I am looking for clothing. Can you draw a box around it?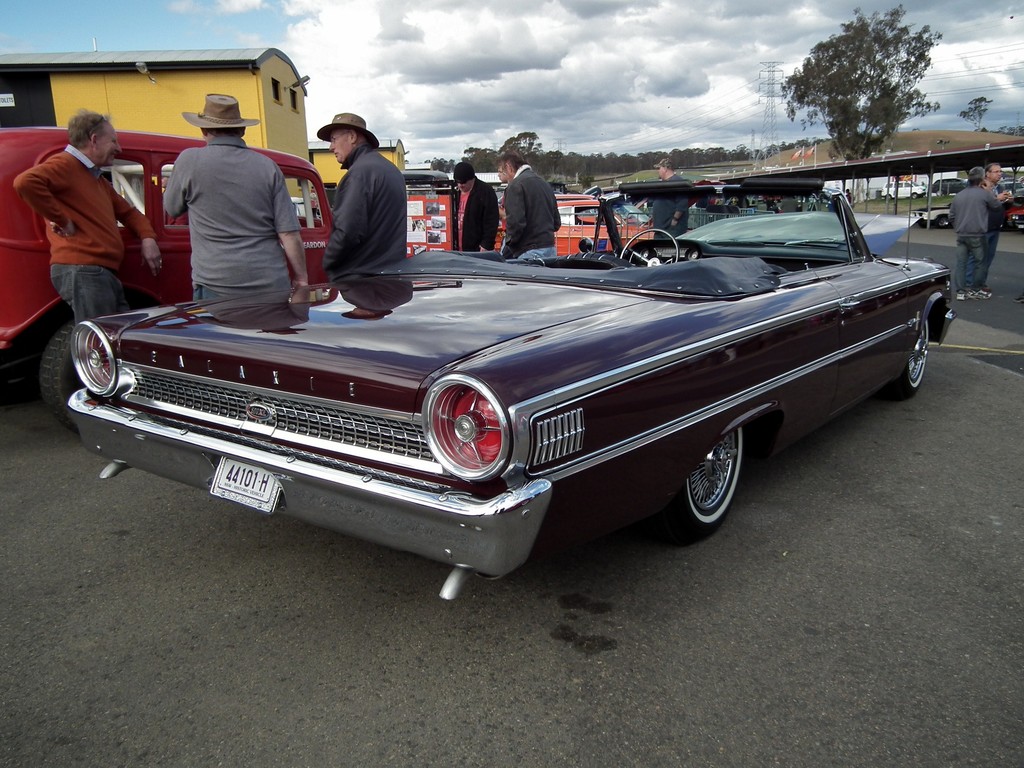
Sure, the bounding box is (left=979, top=176, right=1006, bottom=282).
